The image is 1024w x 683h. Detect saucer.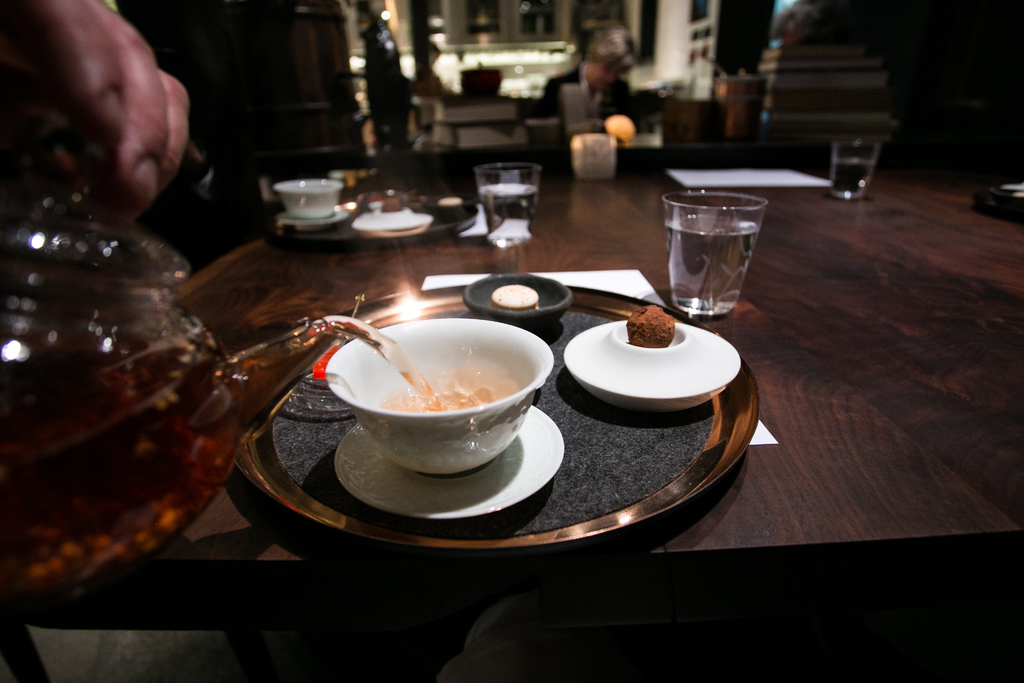
Detection: select_region(353, 209, 431, 234).
